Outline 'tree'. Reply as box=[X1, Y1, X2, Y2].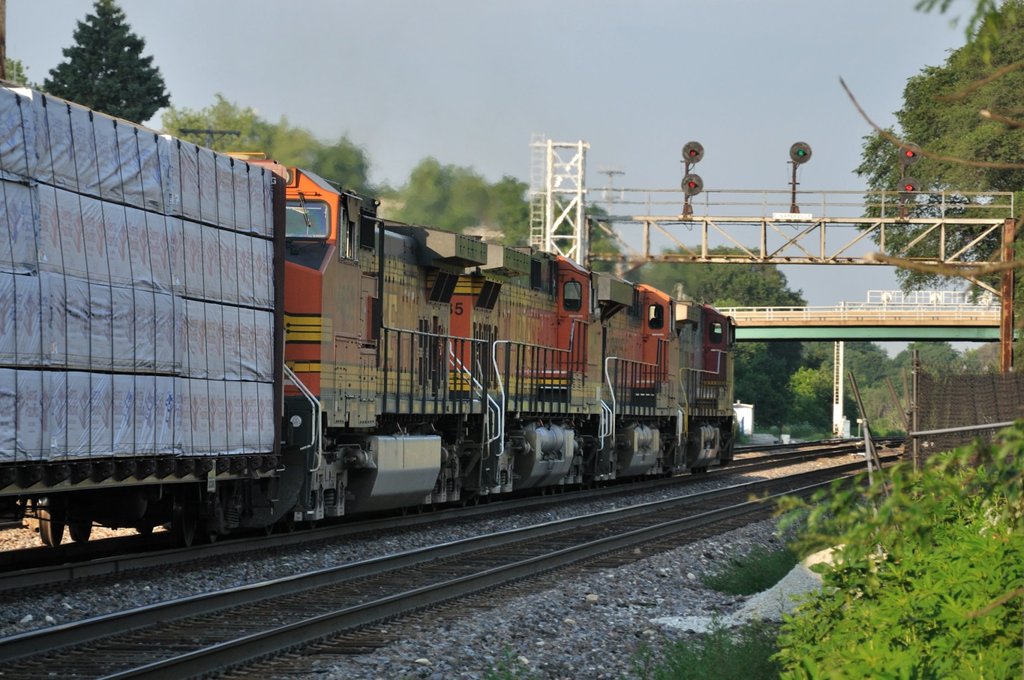
box=[909, 0, 1020, 72].
